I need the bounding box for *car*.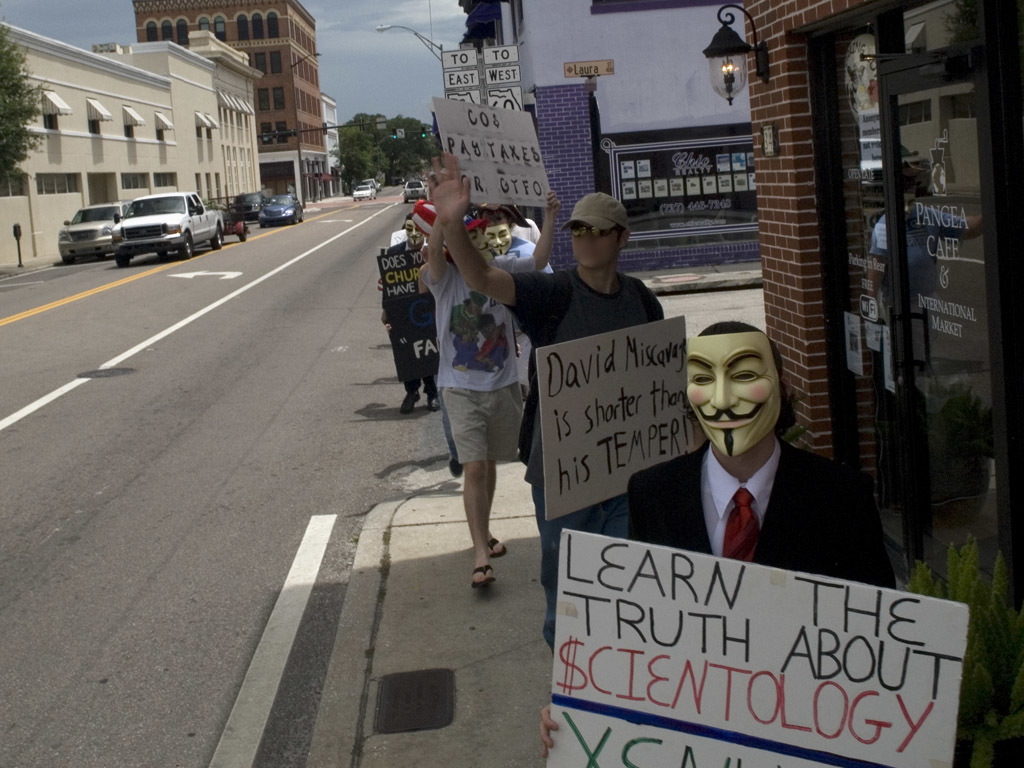
Here it is: <bbox>397, 176, 432, 199</bbox>.
